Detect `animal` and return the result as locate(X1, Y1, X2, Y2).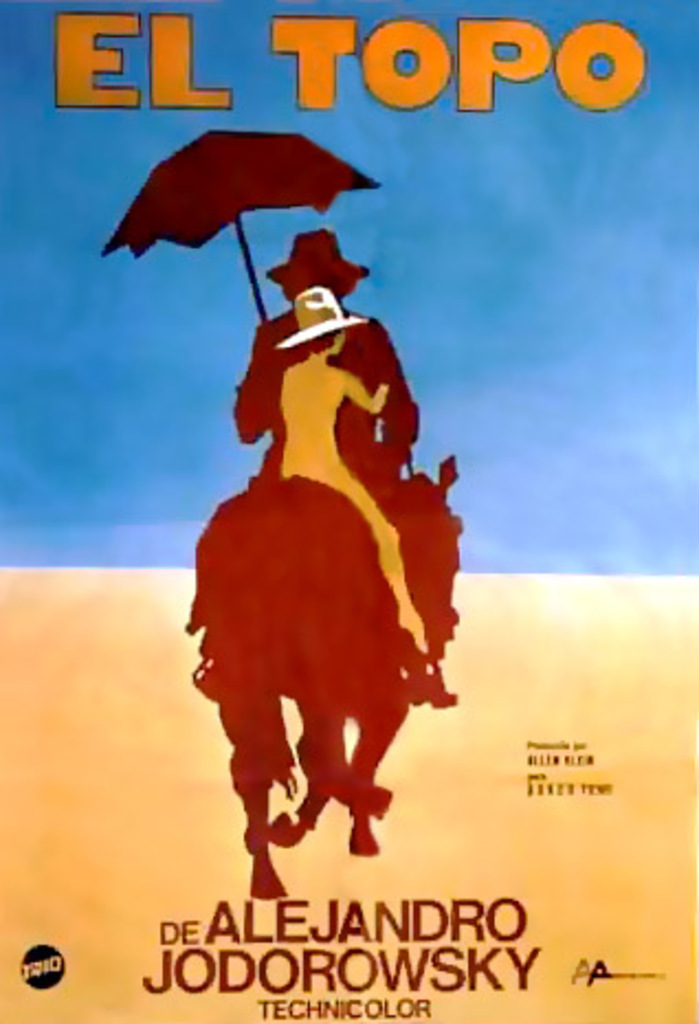
locate(185, 453, 462, 897).
